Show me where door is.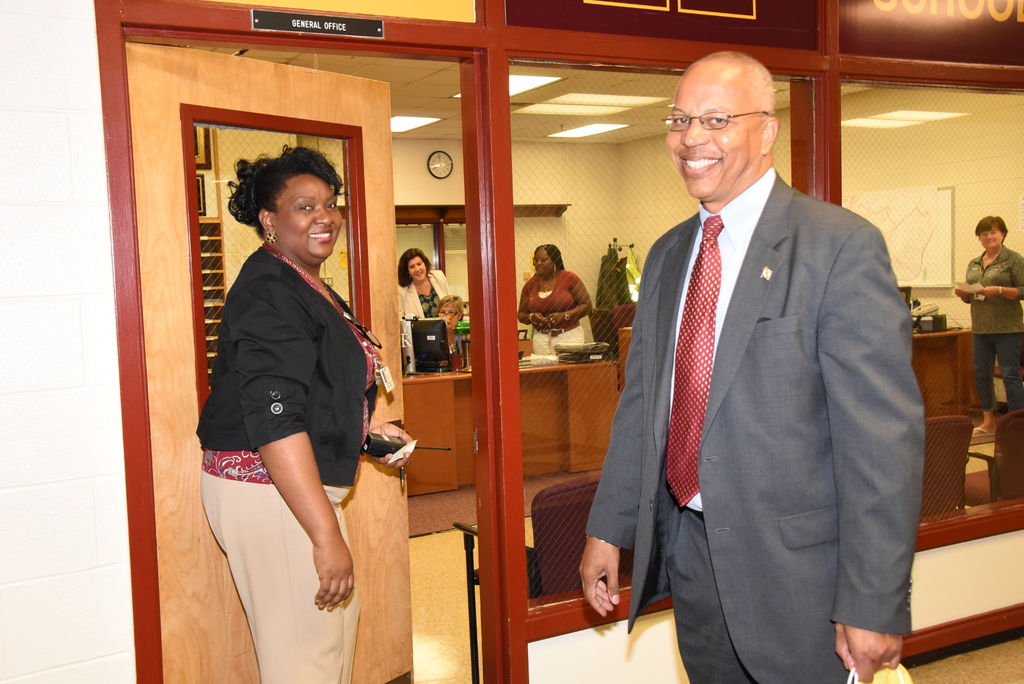
door is at box(132, 35, 415, 683).
